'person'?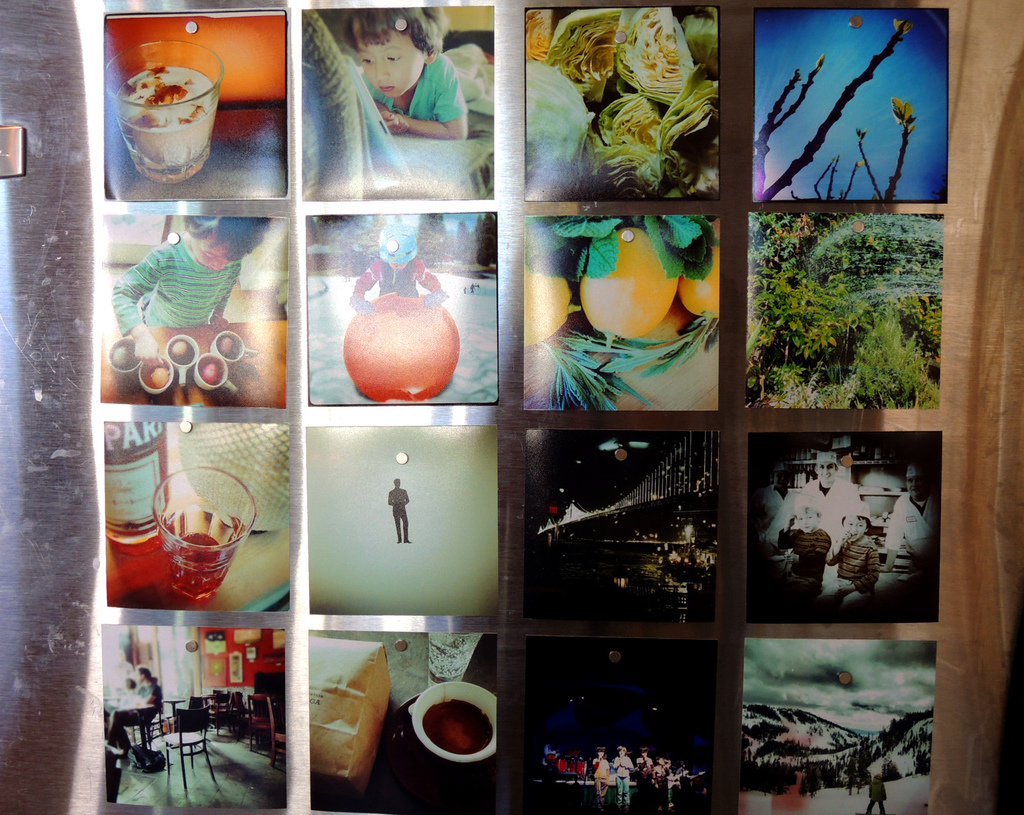
[635,743,650,811]
